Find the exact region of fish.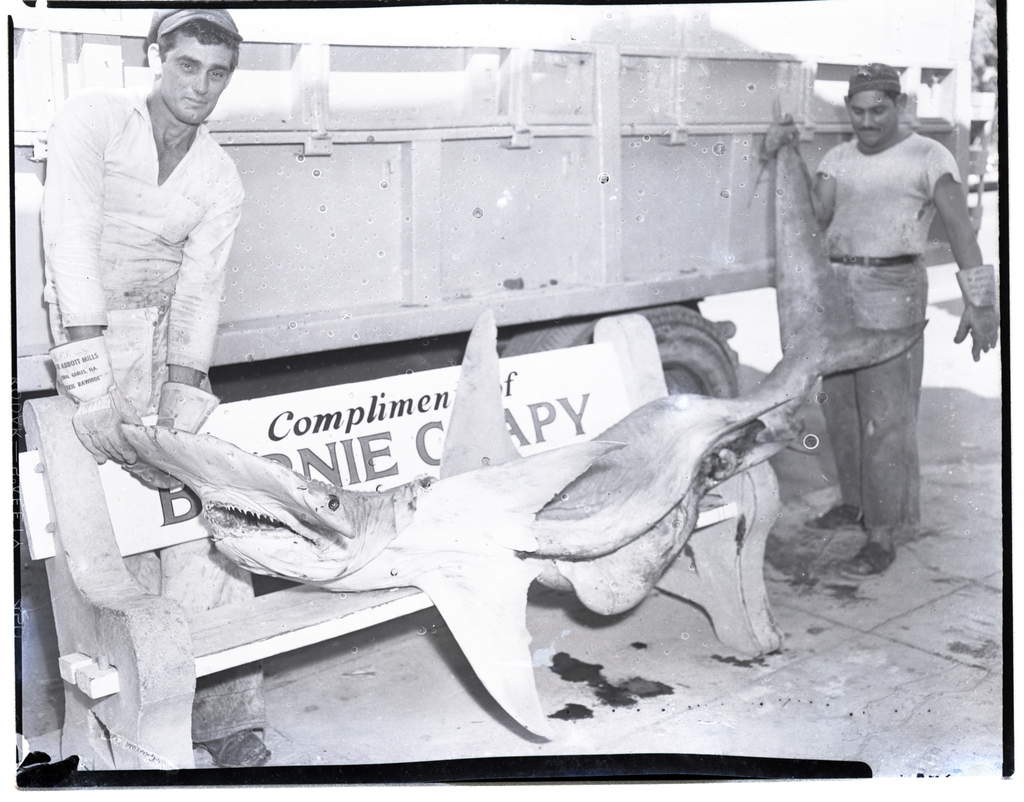
Exact region: region(134, 170, 828, 712).
